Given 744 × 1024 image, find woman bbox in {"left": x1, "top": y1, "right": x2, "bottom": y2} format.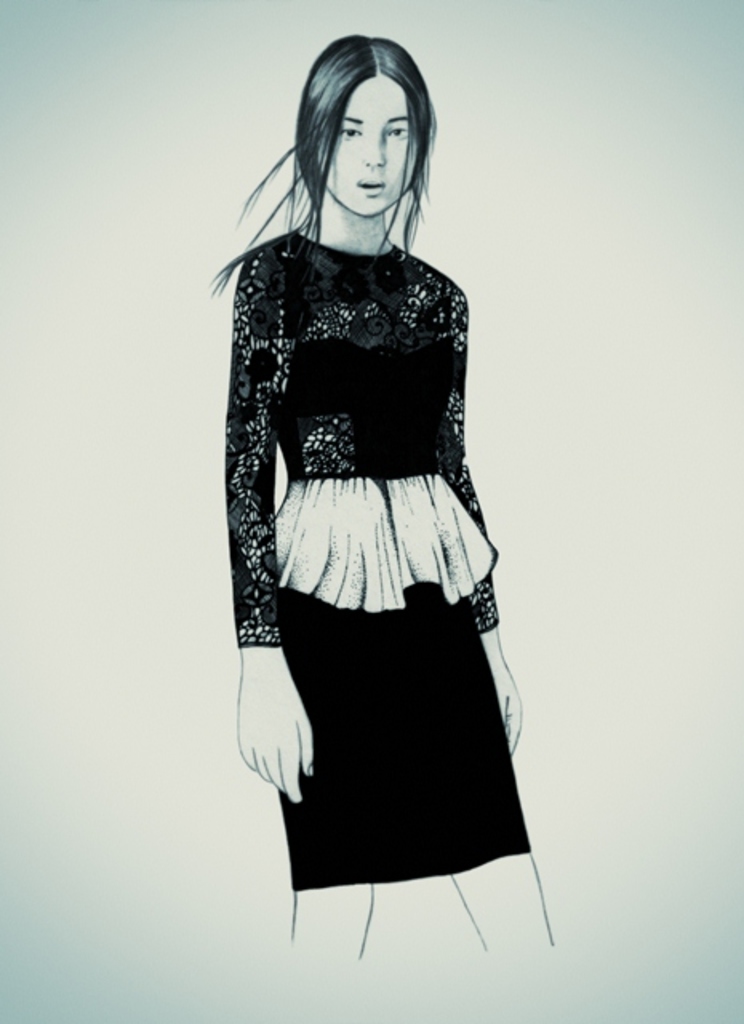
{"left": 197, "top": 35, "right": 547, "bottom": 958}.
